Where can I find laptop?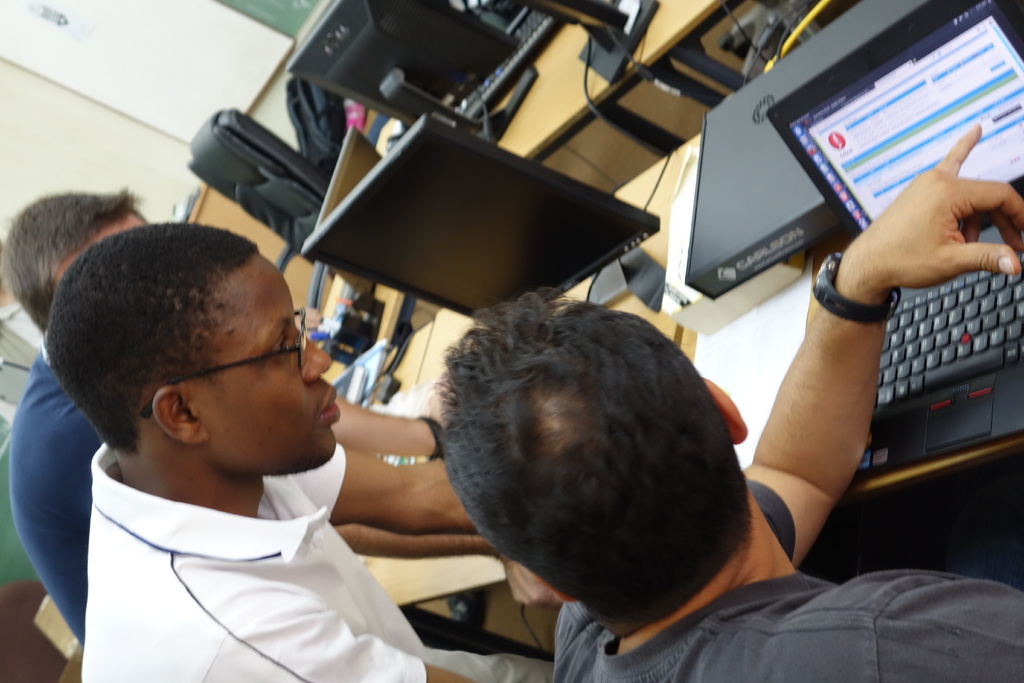
You can find it at [x1=712, y1=26, x2=1023, y2=429].
